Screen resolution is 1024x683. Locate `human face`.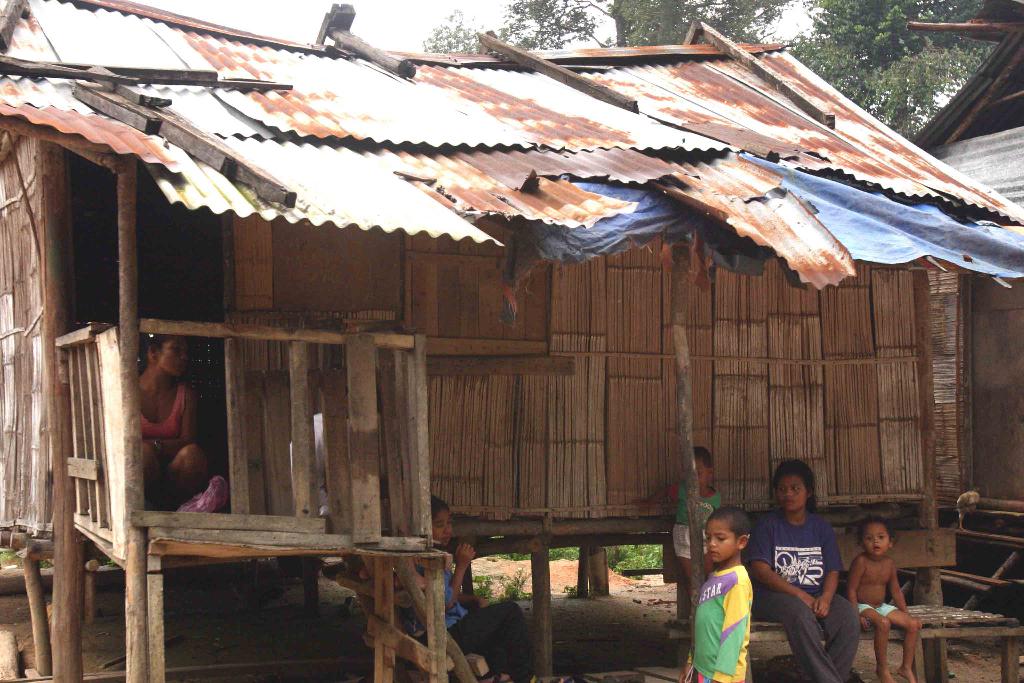
701,518,739,559.
